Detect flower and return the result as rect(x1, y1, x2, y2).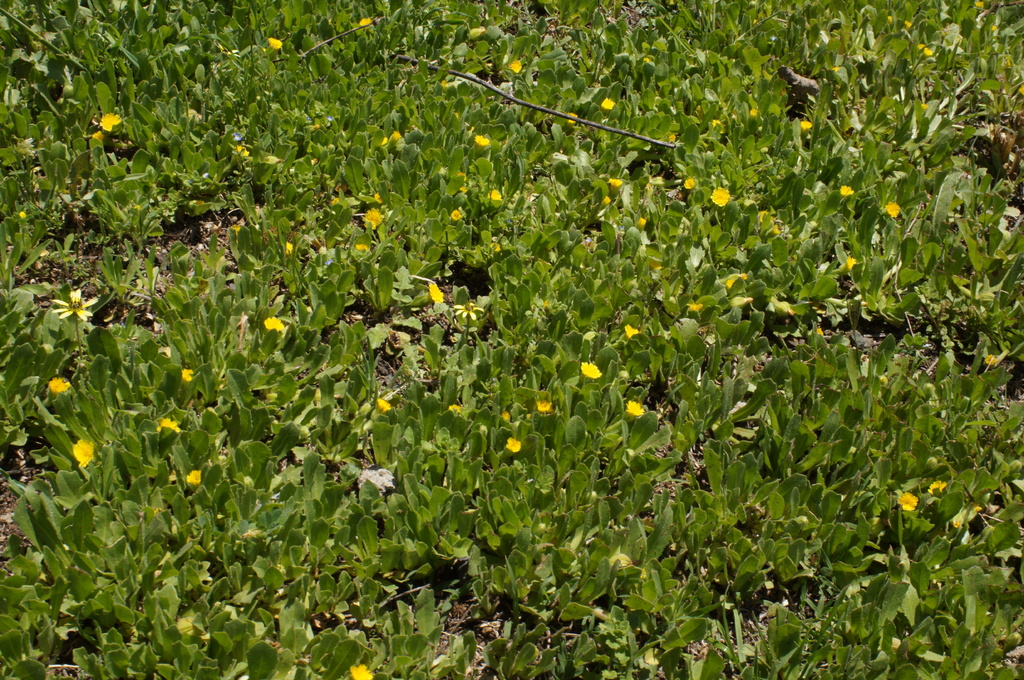
rect(536, 402, 548, 413).
